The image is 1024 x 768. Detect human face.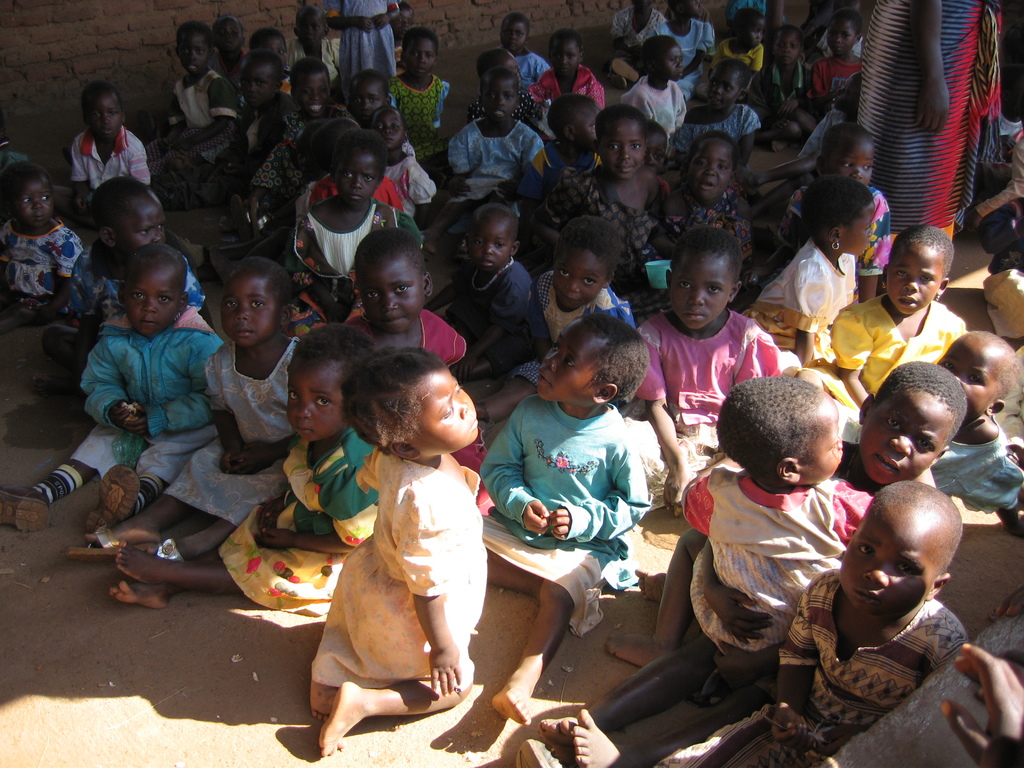
Detection: bbox=(691, 140, 735, 204).
